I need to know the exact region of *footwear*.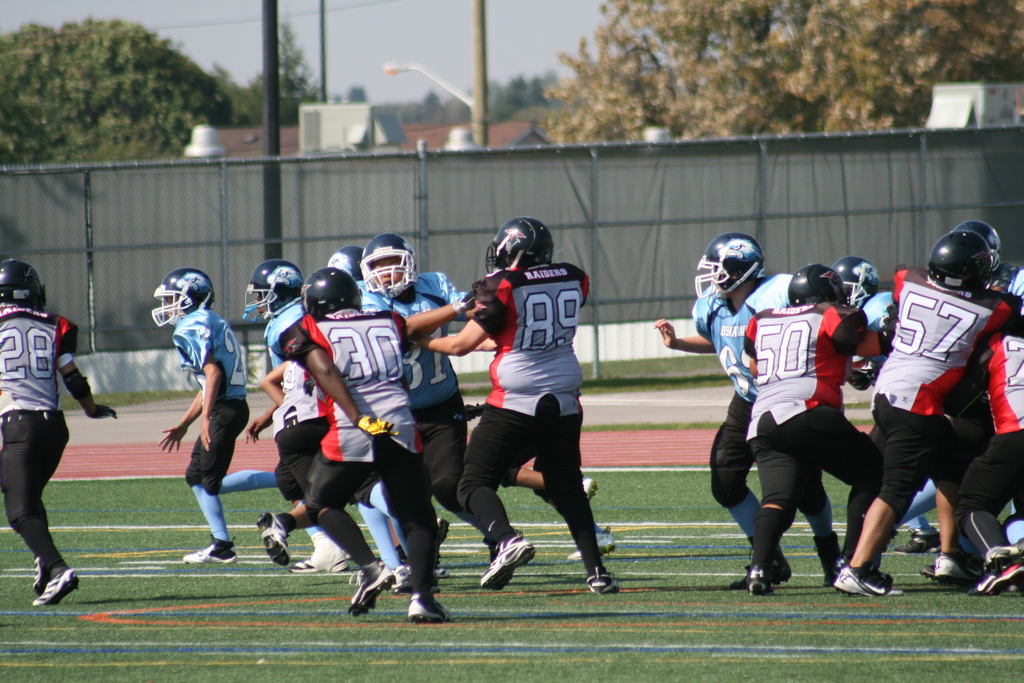
Region: [x1=385, y1=562, x2=407, y2=591].
